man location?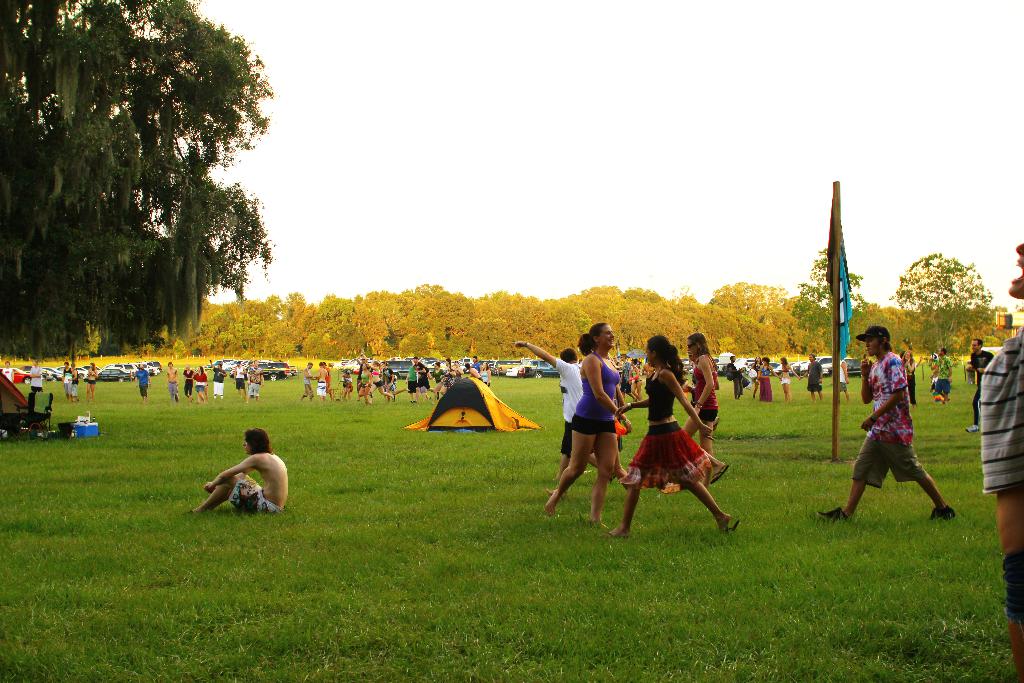
bbox=[819, 322, 959, 525]
